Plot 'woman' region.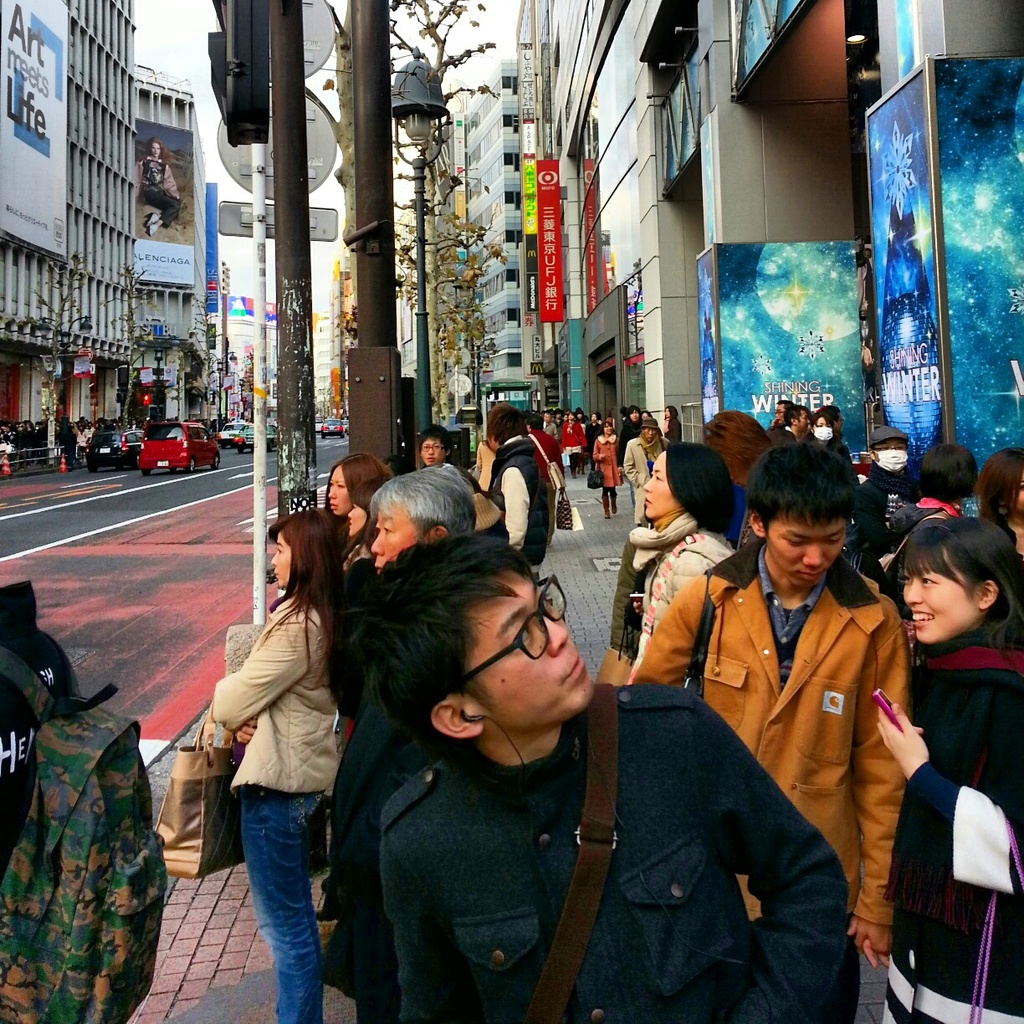
Plotted at <bbox>190, 486, 372, 1020</bbox>.
